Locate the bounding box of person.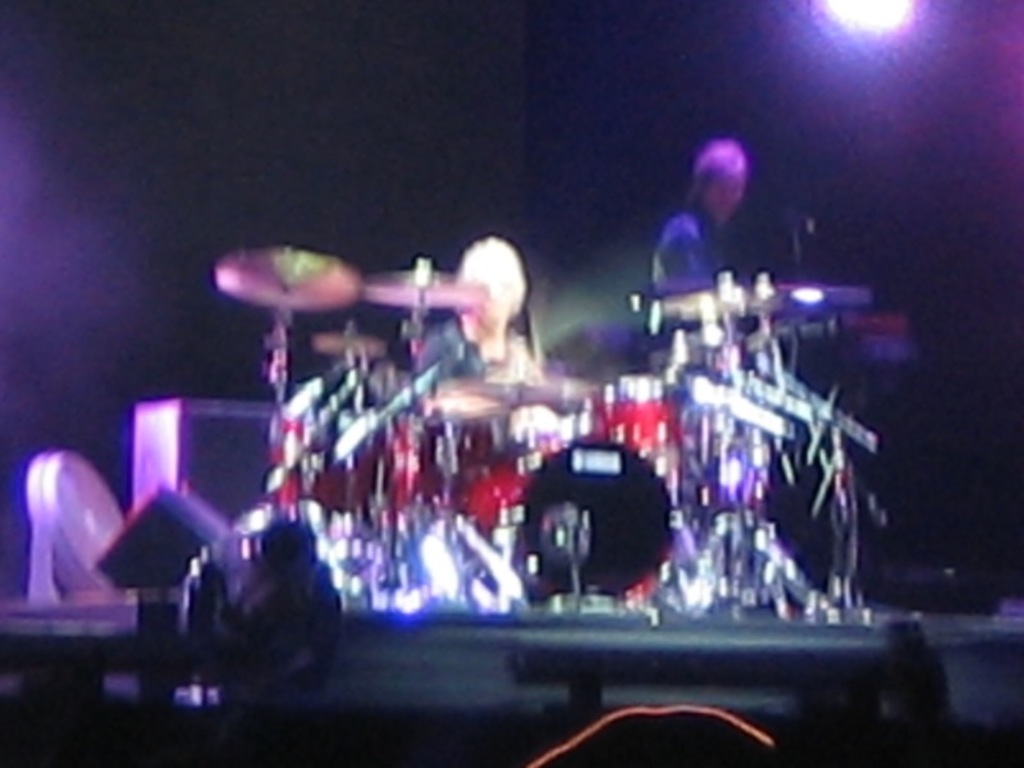
Bounding box: crop(636, 131, 778, 547).
